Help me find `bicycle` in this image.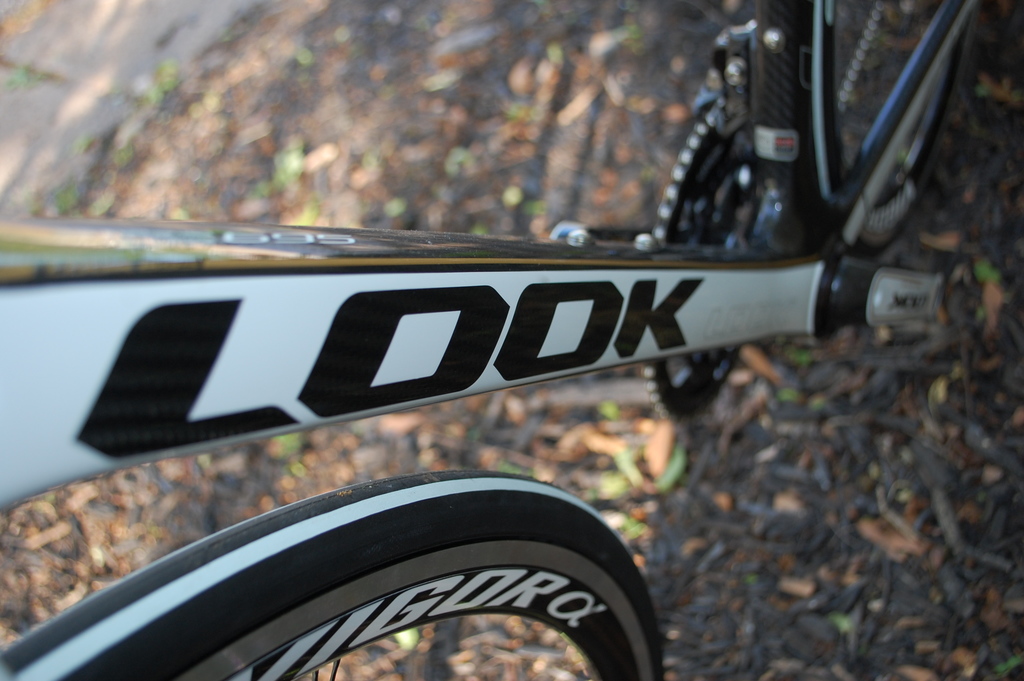
Found it: {"left": 0, "top": 0, "right": 1023, "bottom": 680}.
